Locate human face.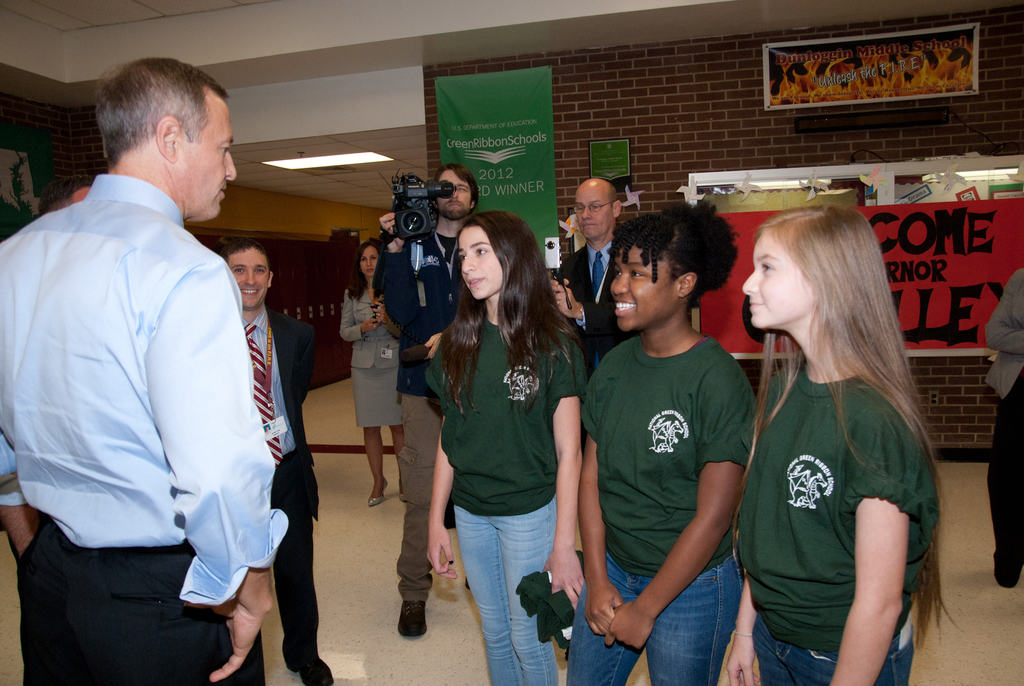
Bounding box: pyautogui.locateOnScreen(361, 245, 376, 276).
